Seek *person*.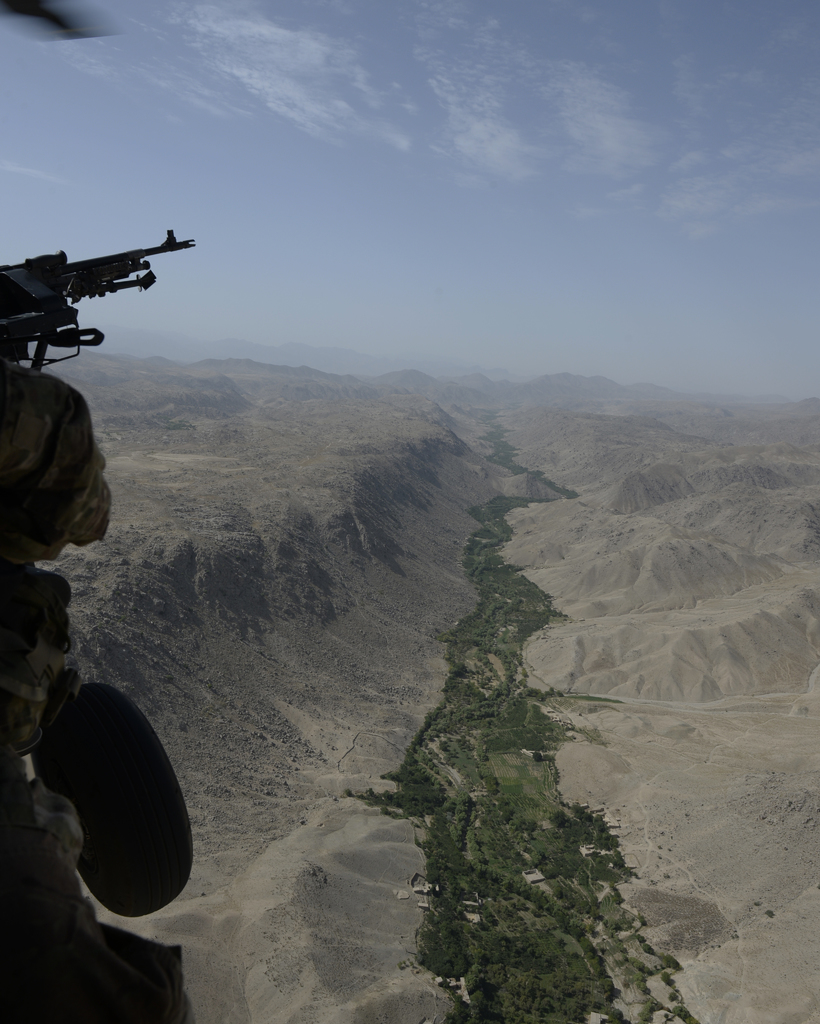
(0, 364, 179, 1023).
